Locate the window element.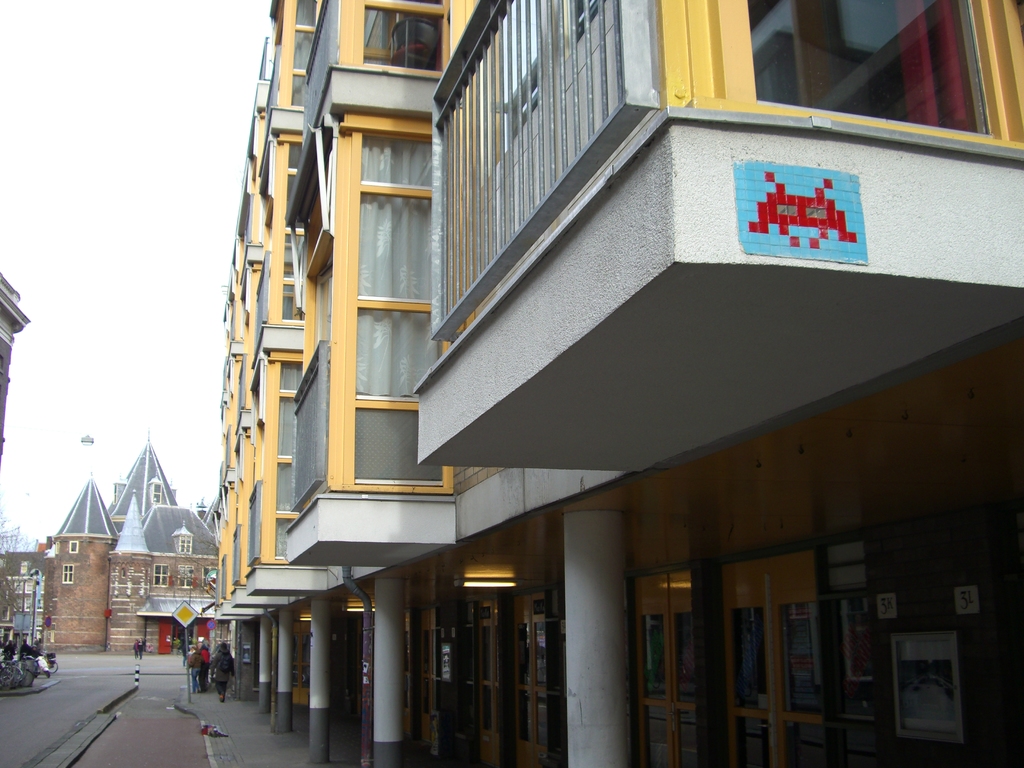
Element bbox: 204,566,218,593.
